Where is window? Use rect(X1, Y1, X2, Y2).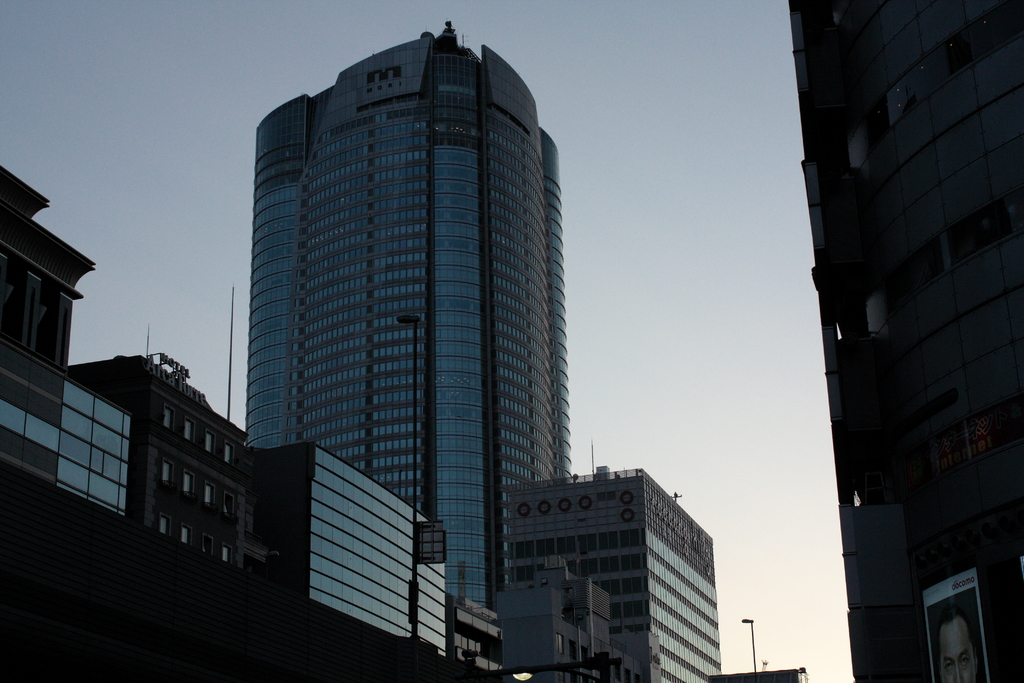
rect(162, 458, 172, 489).
